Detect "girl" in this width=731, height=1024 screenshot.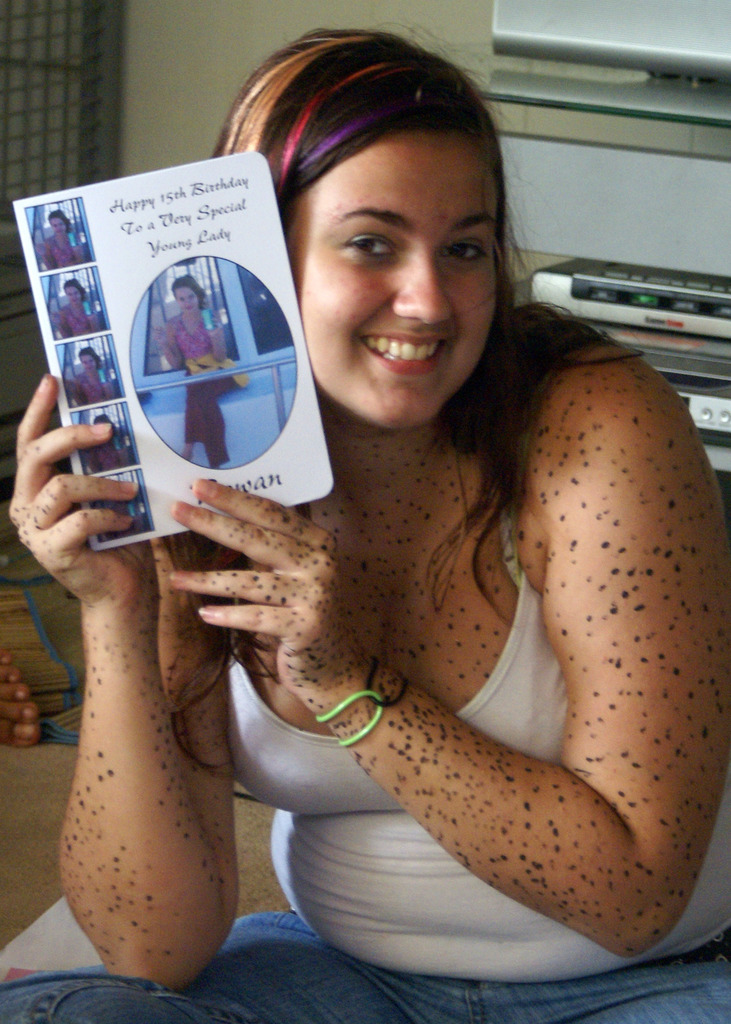
Detection: region(51, 277, 110, 337).
